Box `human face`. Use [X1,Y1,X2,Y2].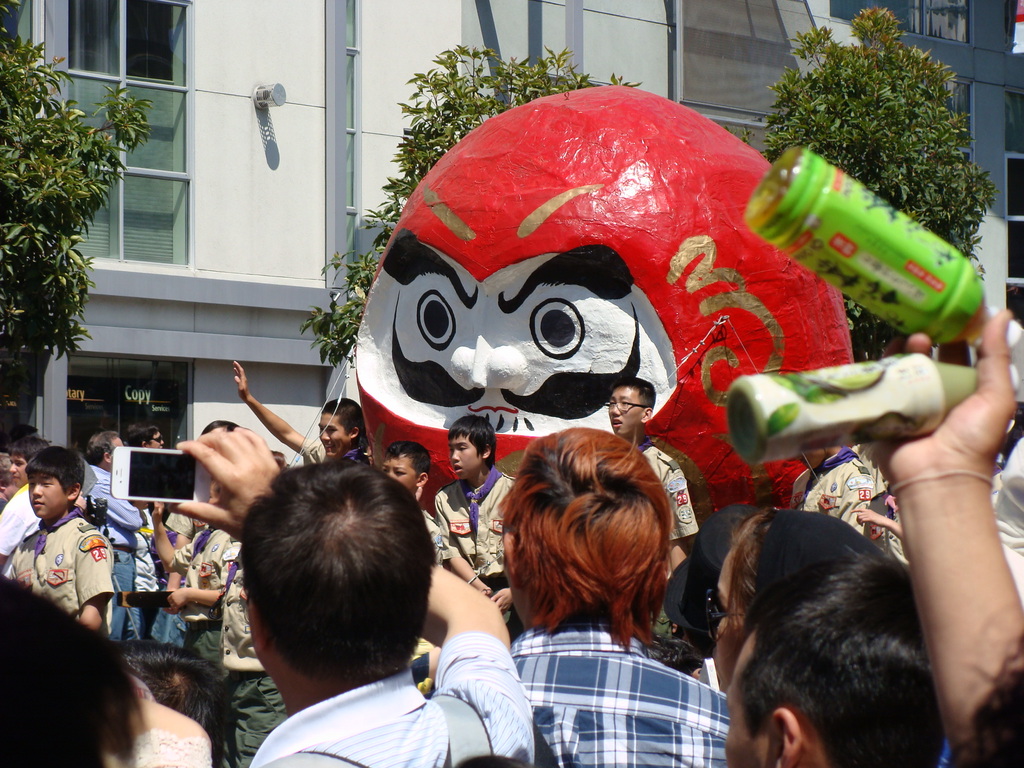
[12,454,26,488].
